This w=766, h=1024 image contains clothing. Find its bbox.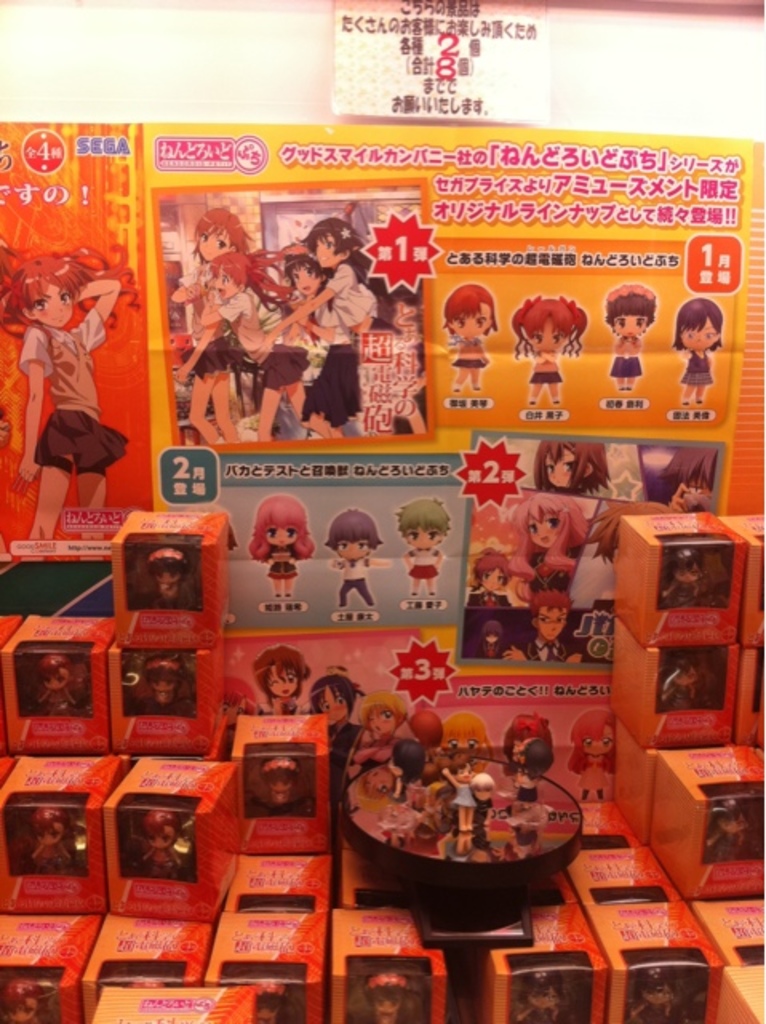
select_region(32, 838, 74, 867).
